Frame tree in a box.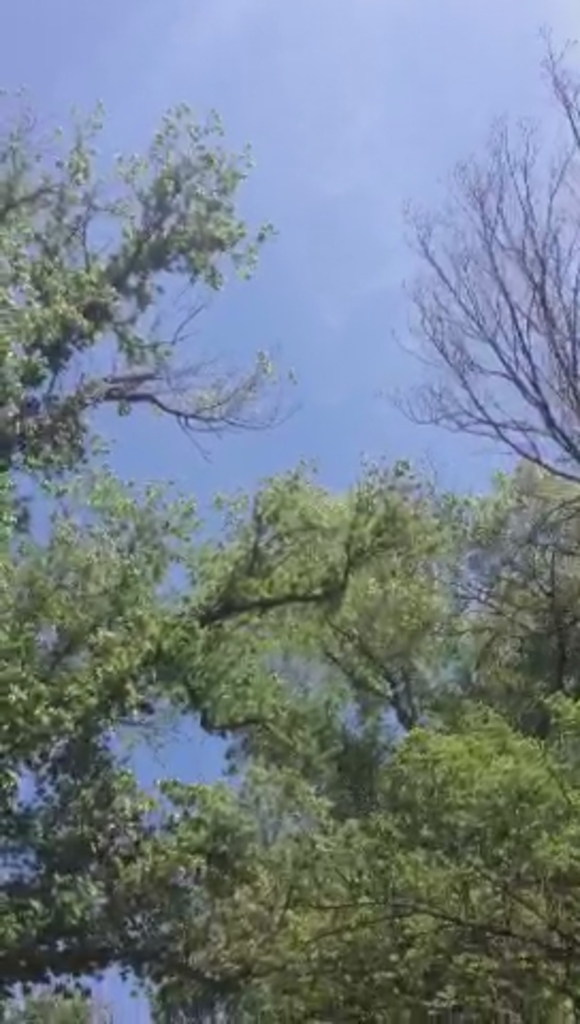
[392,15,578,482].
